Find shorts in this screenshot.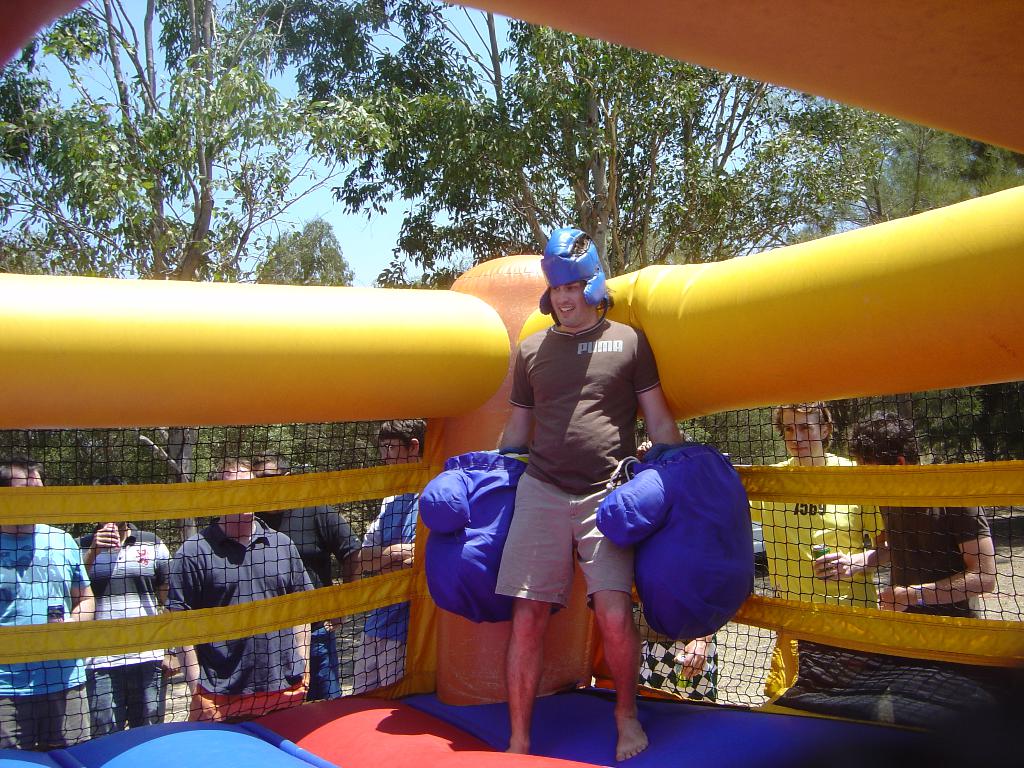
The bounding box for shorts is (left=186, top=675, right=305, bottom=721).
